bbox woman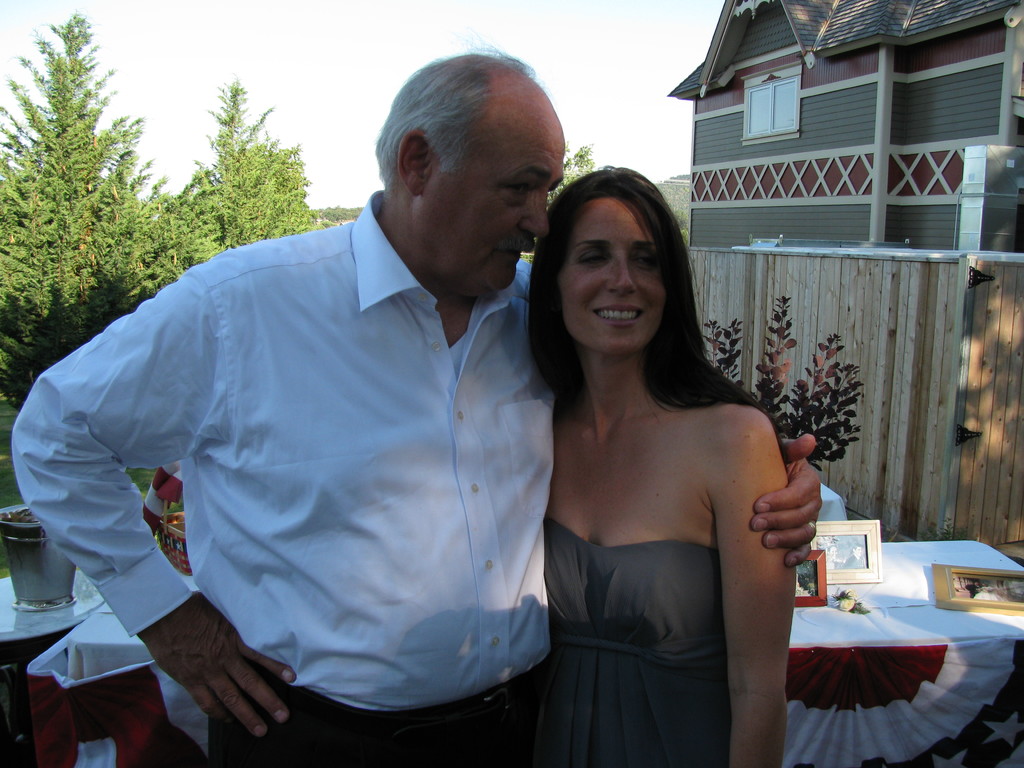
[x1=498, y1=166, x2=829, y2=766]
